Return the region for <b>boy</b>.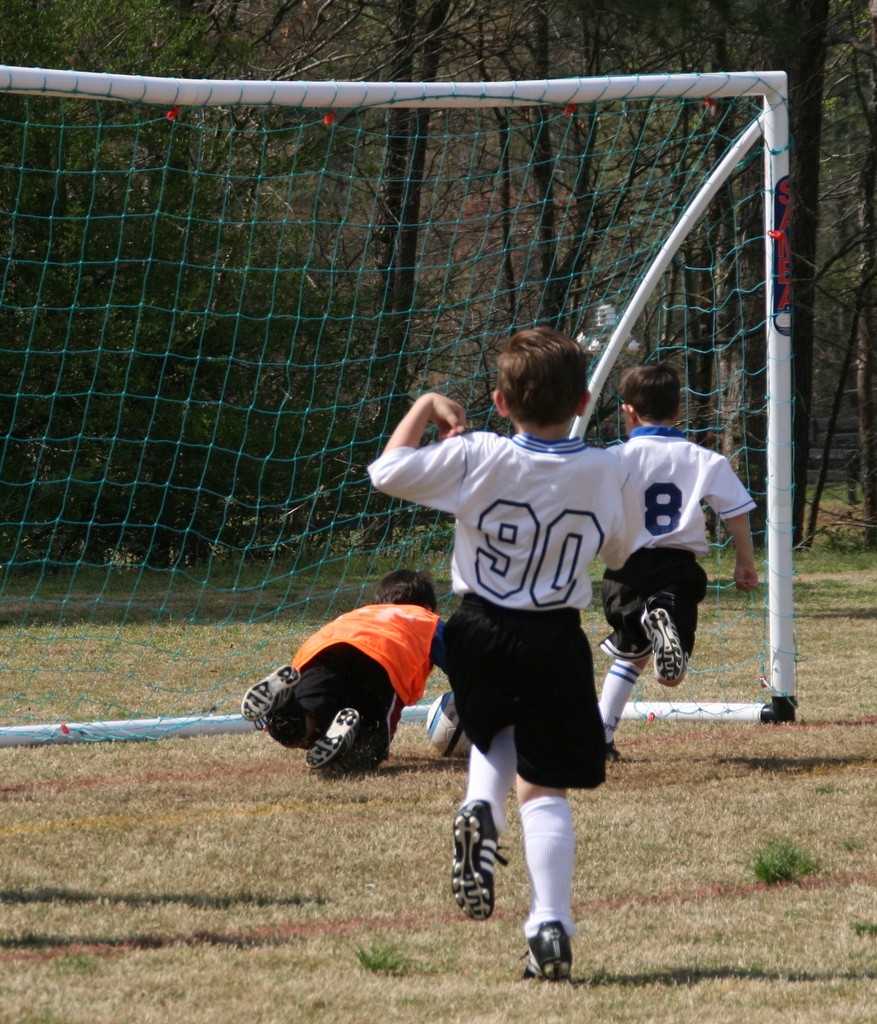
(366, 324, 631, 999).
